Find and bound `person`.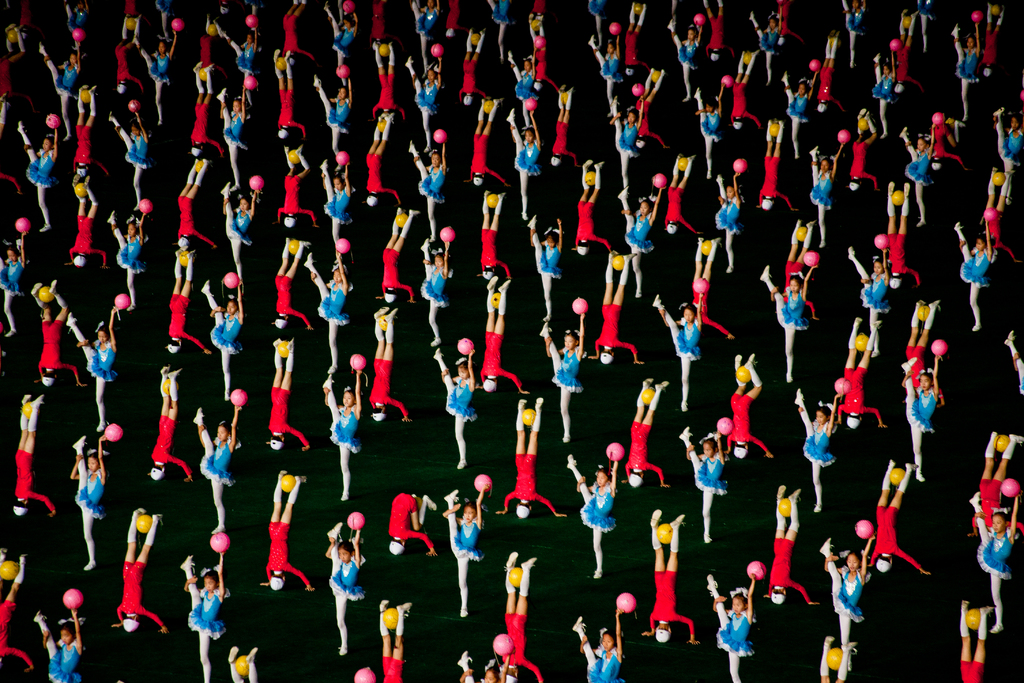
Bound: BBox(107, 503, 166, 634).
